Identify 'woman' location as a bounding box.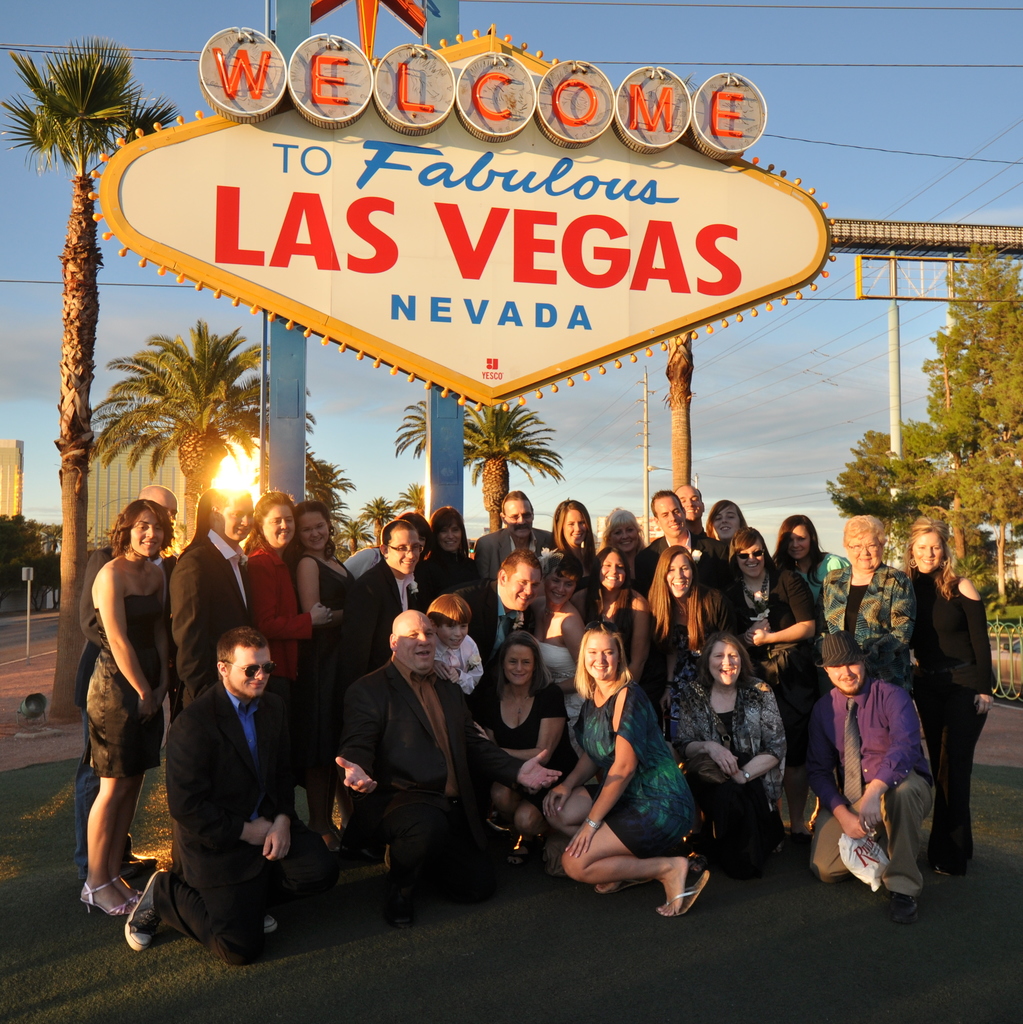
(720,526,840,811).
